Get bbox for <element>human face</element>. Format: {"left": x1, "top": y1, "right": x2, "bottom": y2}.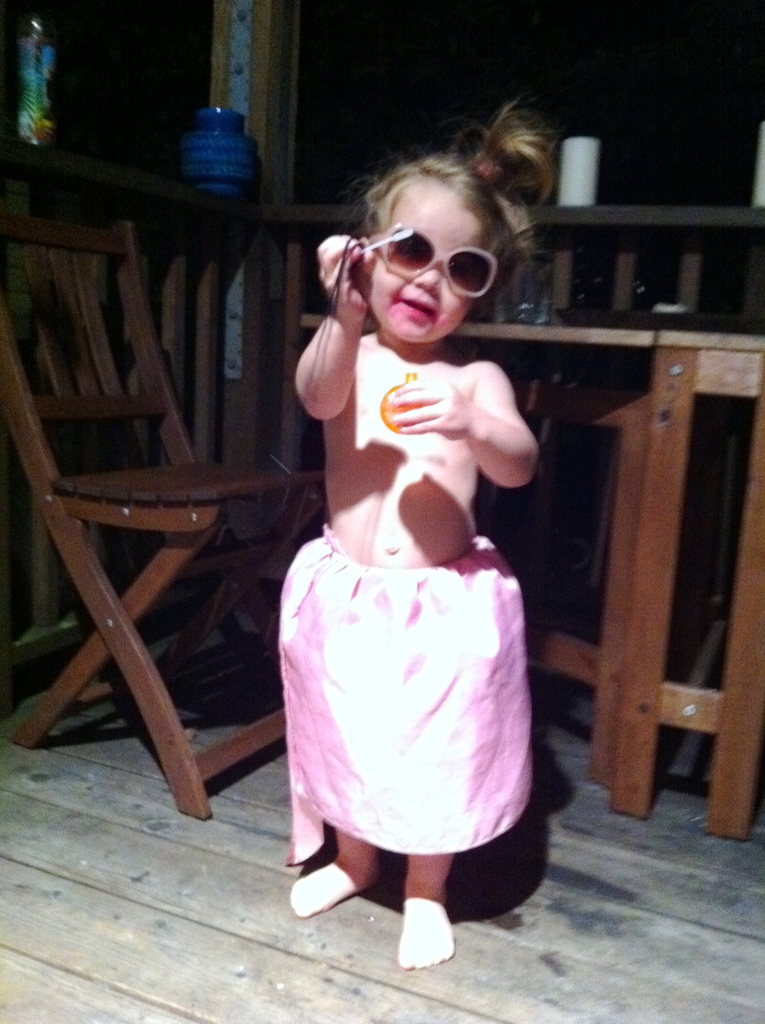
{"left": 371, "top": 186, "right": 492, "bottom": 340}.
